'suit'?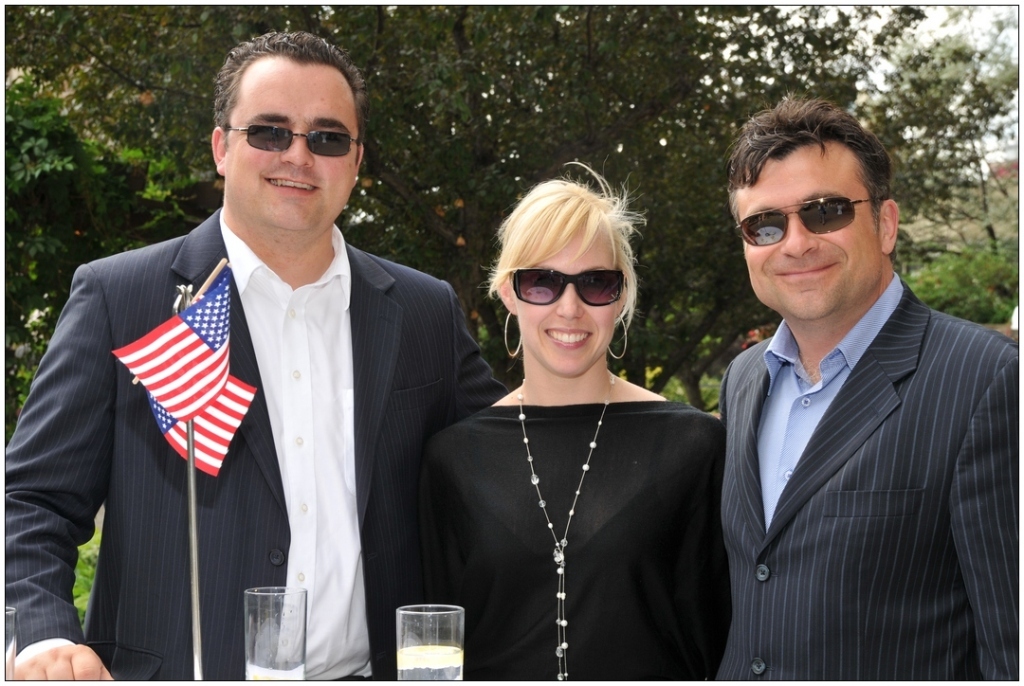
box(701, 186, 1023, 685)
